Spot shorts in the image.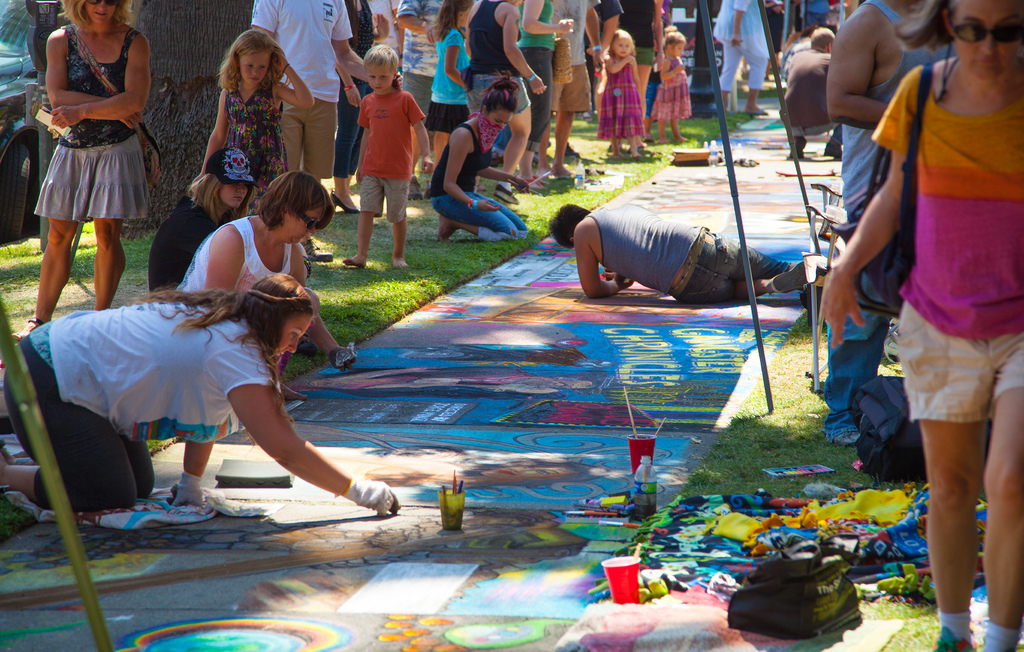
shorts found at 896 300 1023 425.
